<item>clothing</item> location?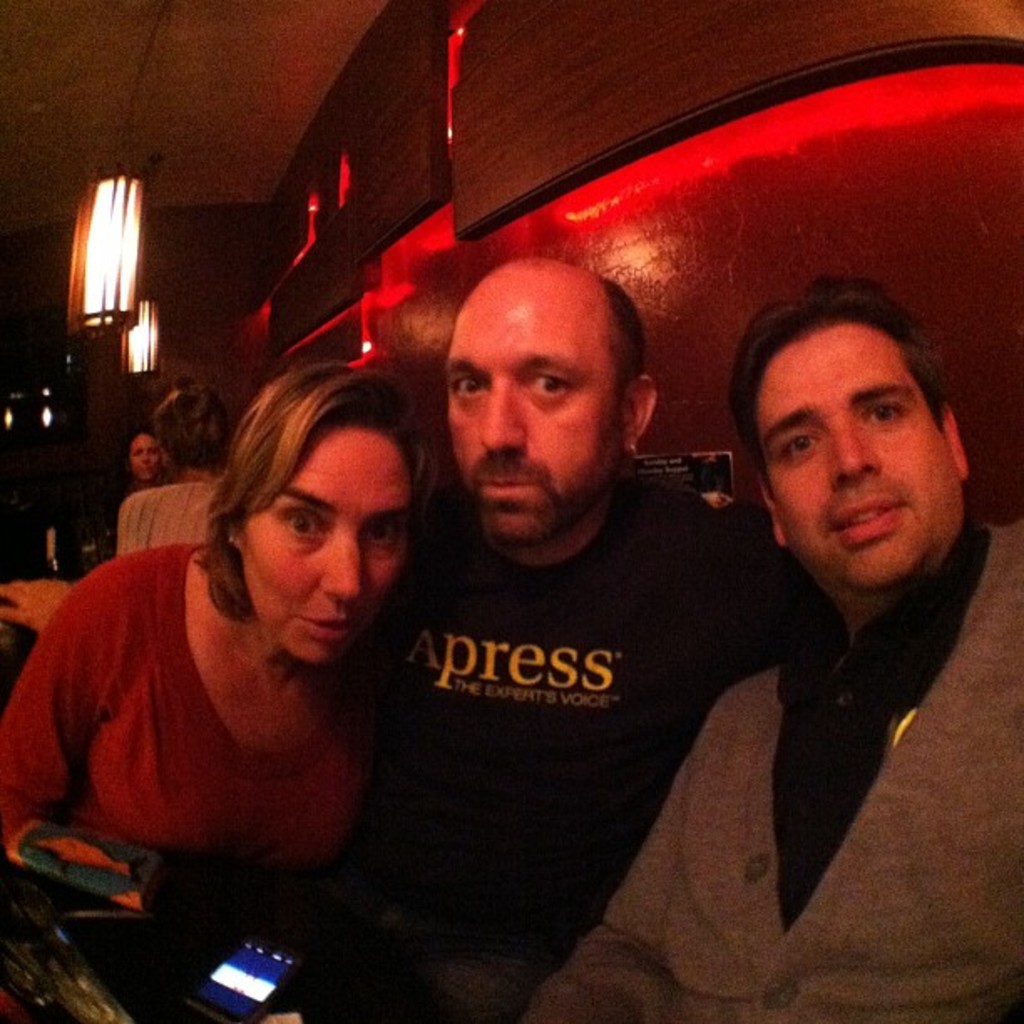
0, 545, 366, 873
